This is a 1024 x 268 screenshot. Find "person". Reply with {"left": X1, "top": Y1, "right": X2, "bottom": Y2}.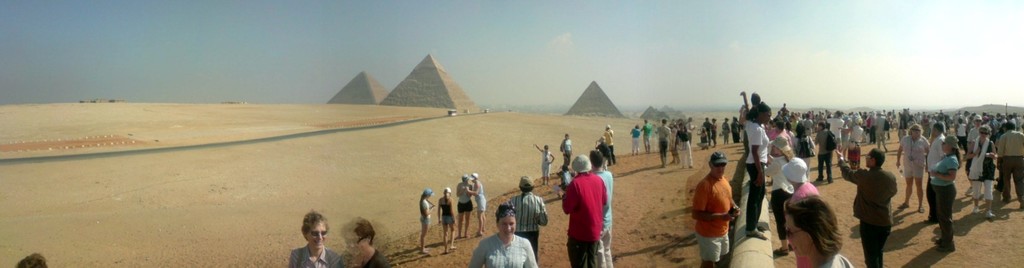
{"left": 836, "top": 147, "right": 897, "bottom": 267}.
